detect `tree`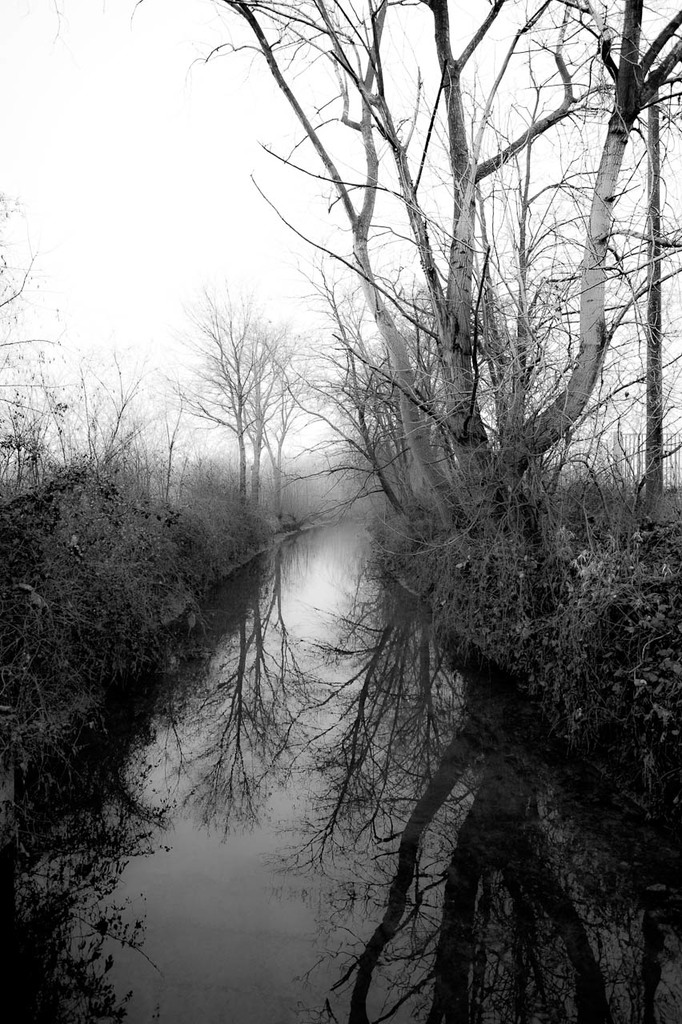
locate(138, 295, 289, 502)
